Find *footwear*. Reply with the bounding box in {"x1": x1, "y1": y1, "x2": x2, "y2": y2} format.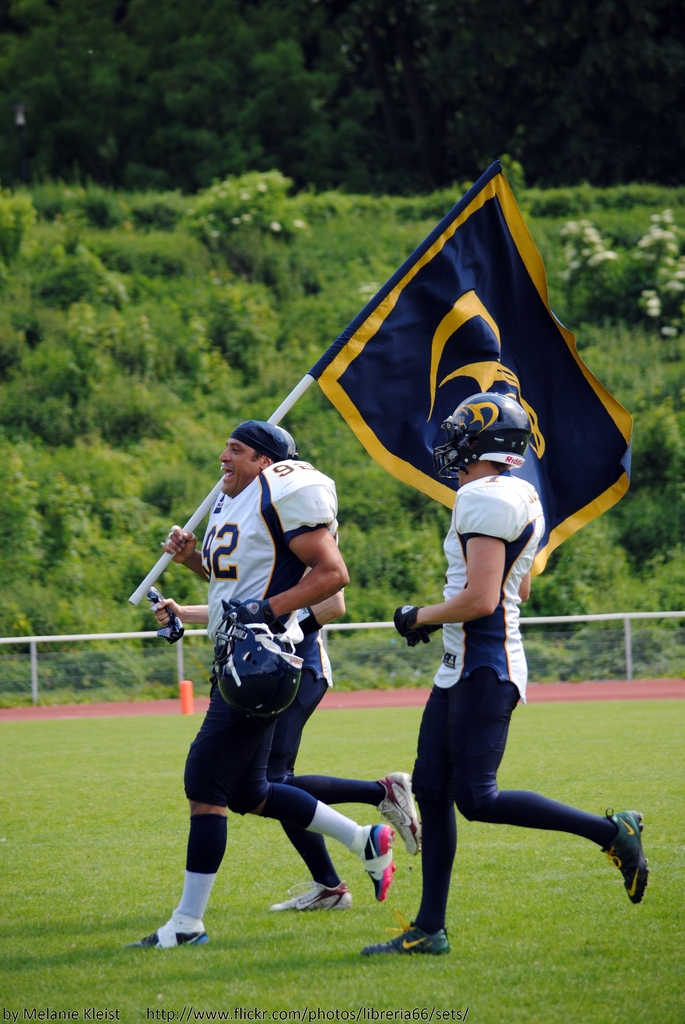
{"x1": 127, "y1": 911, "x2": 207, "y2": 948}.
